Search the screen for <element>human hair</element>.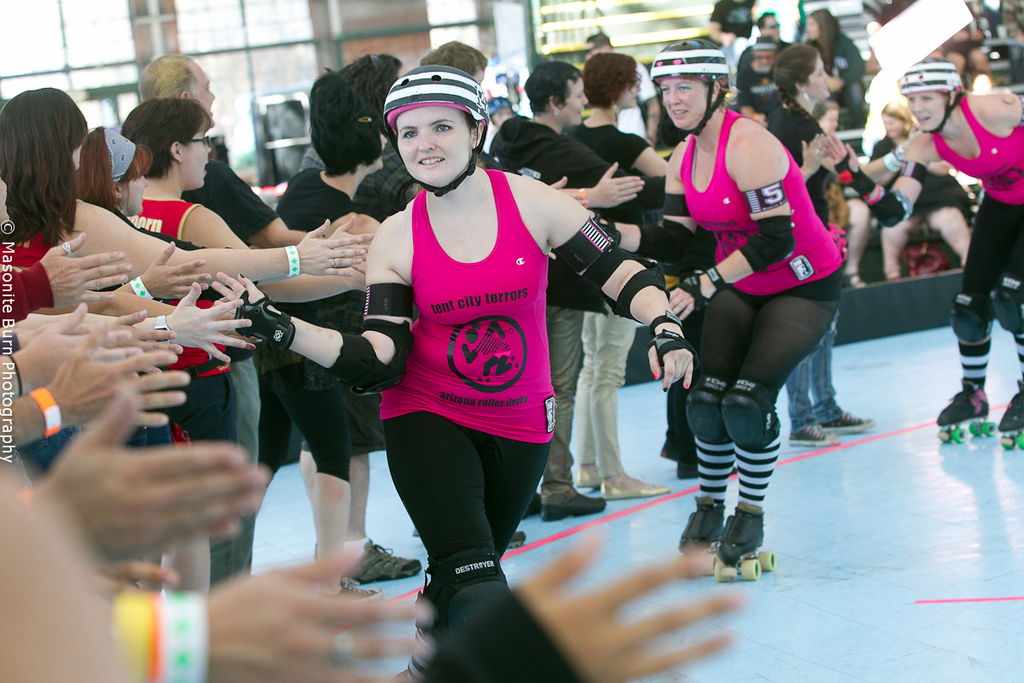
Found at [6, 91, 85, 251].
